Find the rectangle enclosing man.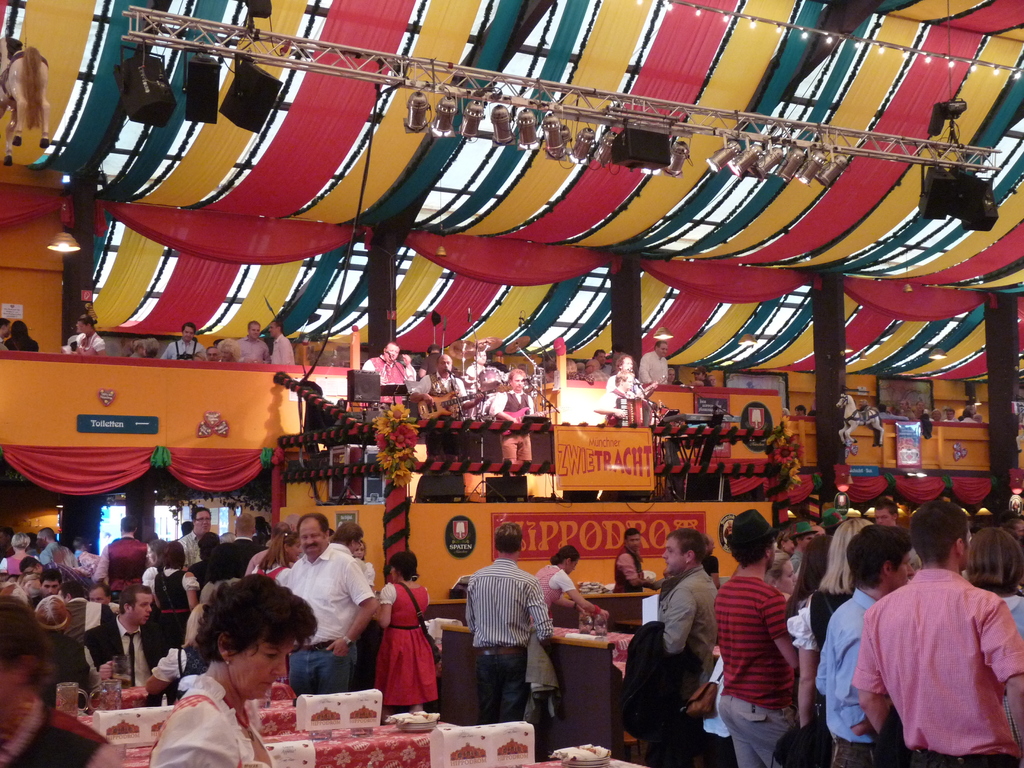
left=605, top=355, right=660, bottom=395.
